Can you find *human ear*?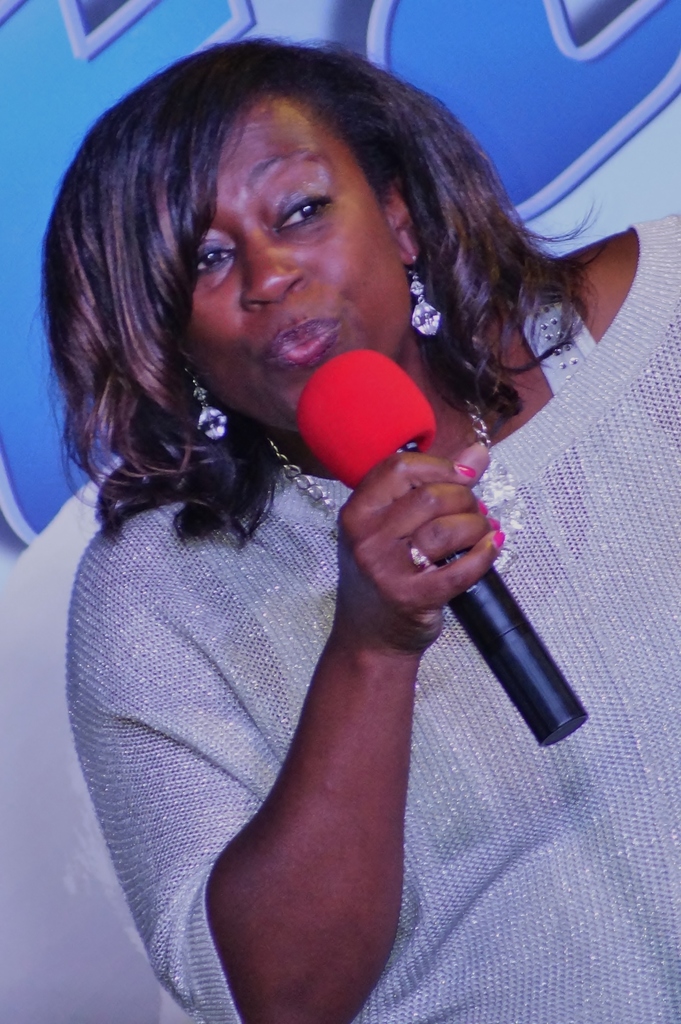
Yes, bounding box: [x1=387, y1=182, x2=420, y2=270].
